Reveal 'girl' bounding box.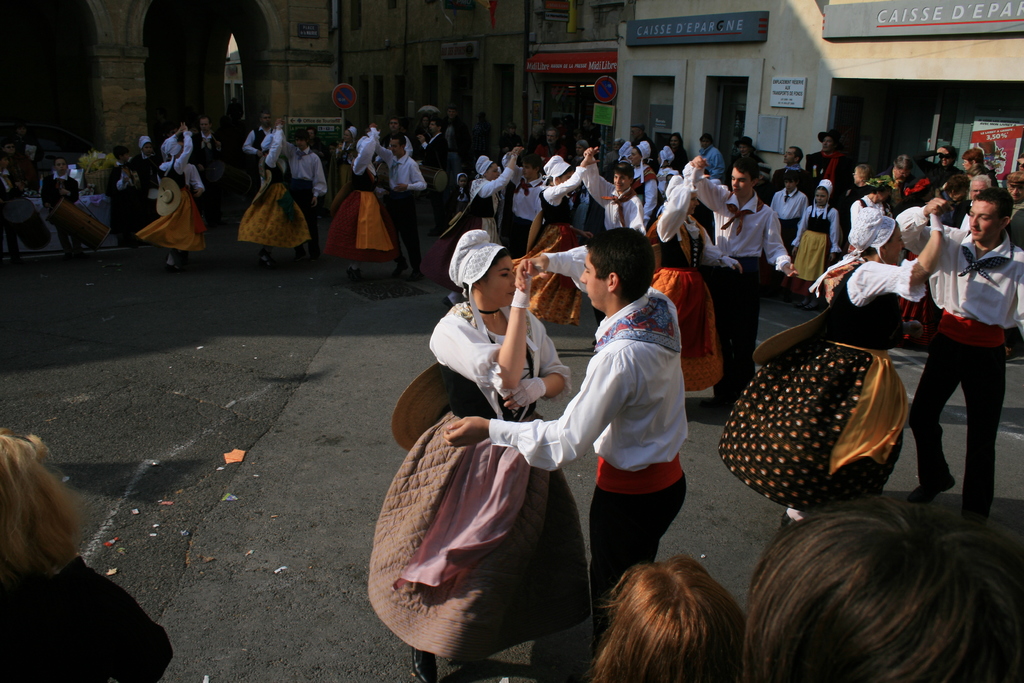
Revealed: [454,173,470,213].
